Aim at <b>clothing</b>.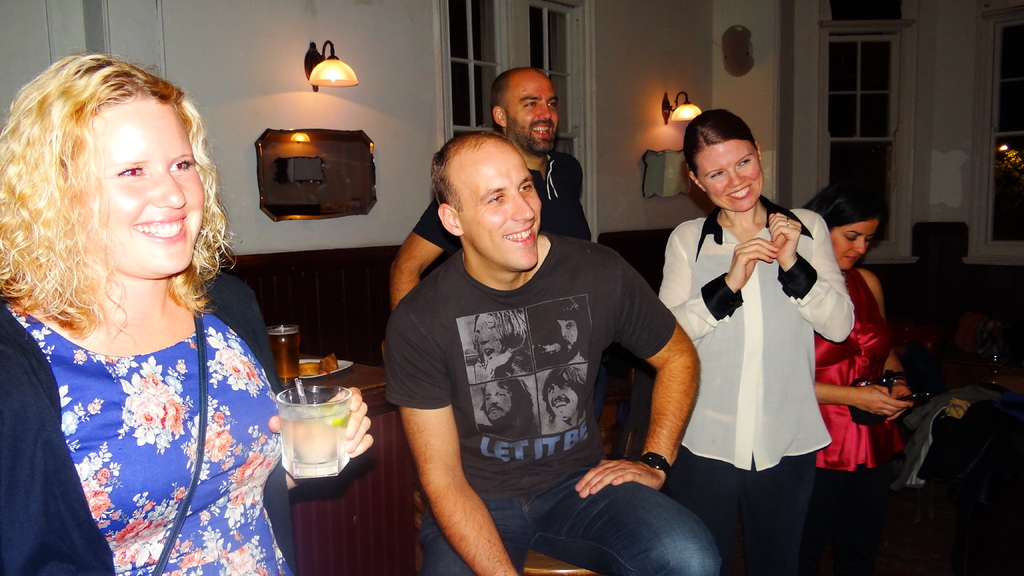
Aimed at bbox=(413, 154, 594, 236).
